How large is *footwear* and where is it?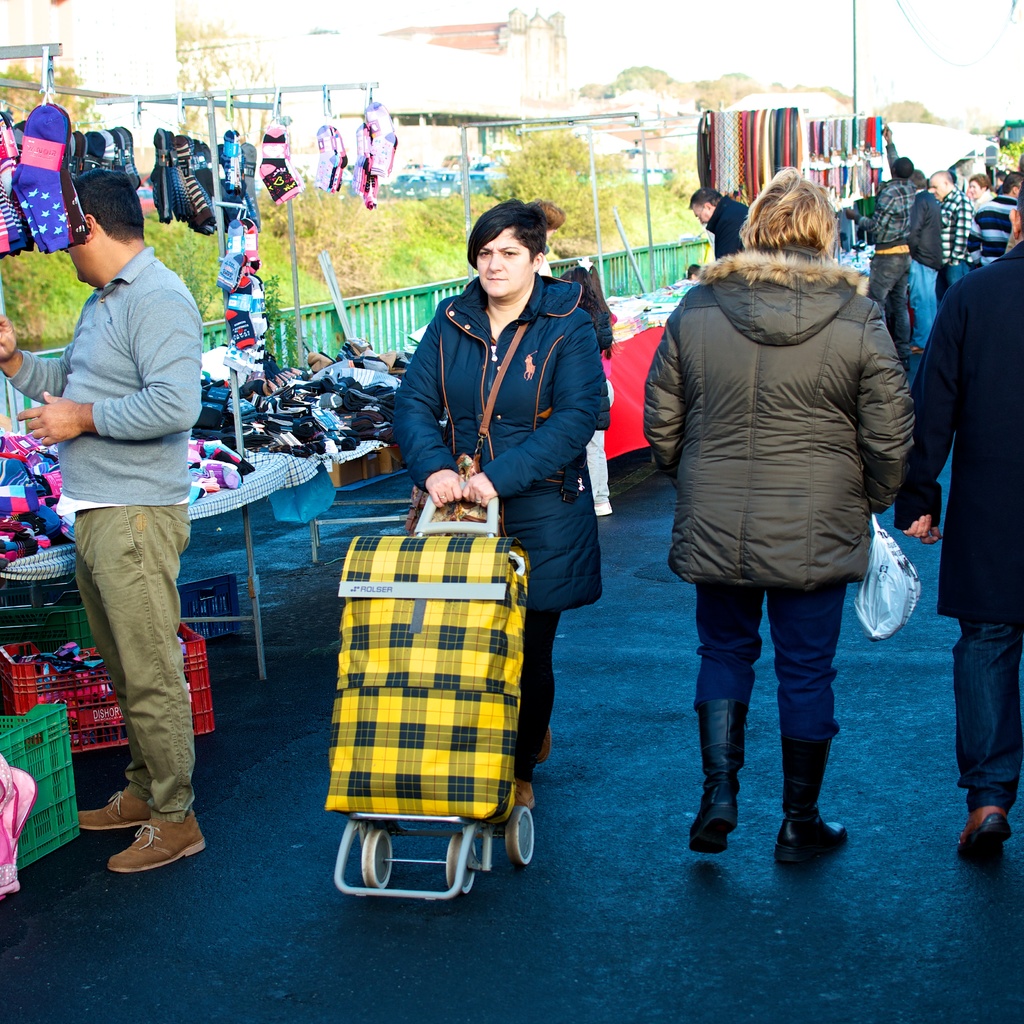
Bounding box: [536,722,556,765].
